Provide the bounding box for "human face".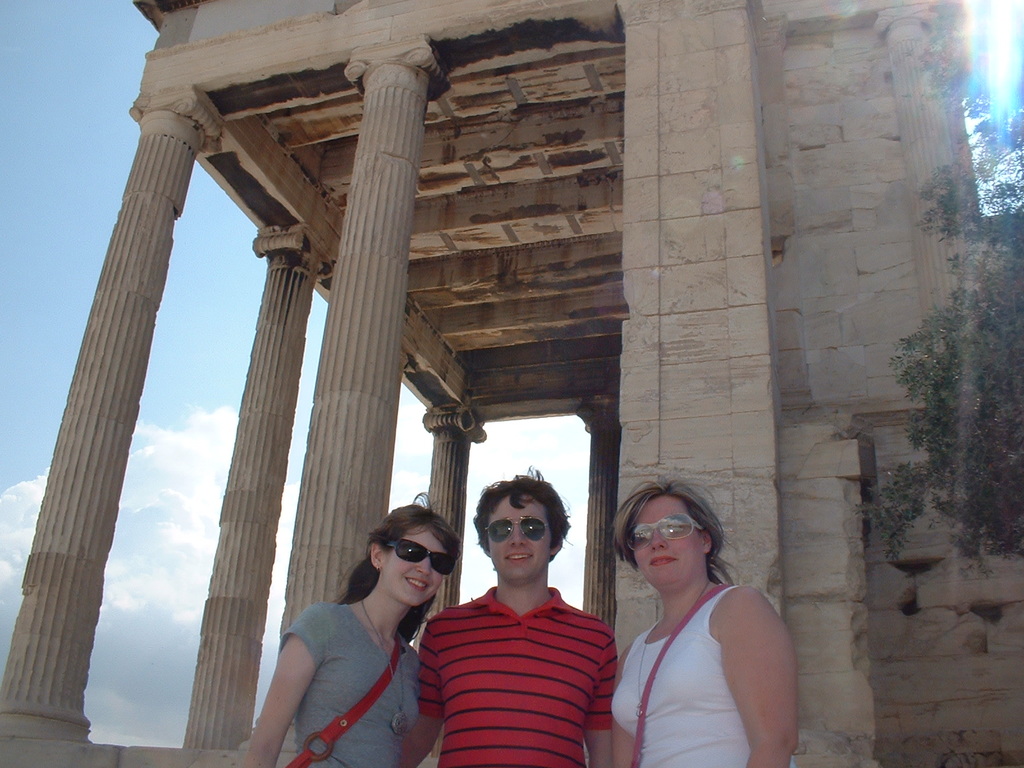
left=484, top=492, right=554, bottom=585.
